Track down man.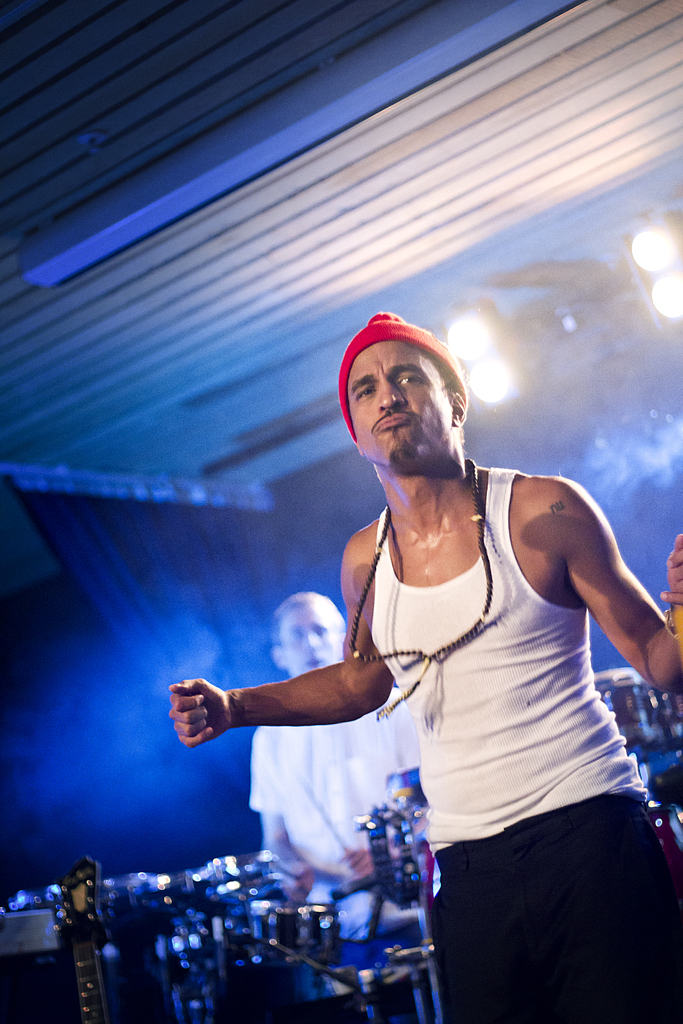
Tracked to 166:338:682:1023.
